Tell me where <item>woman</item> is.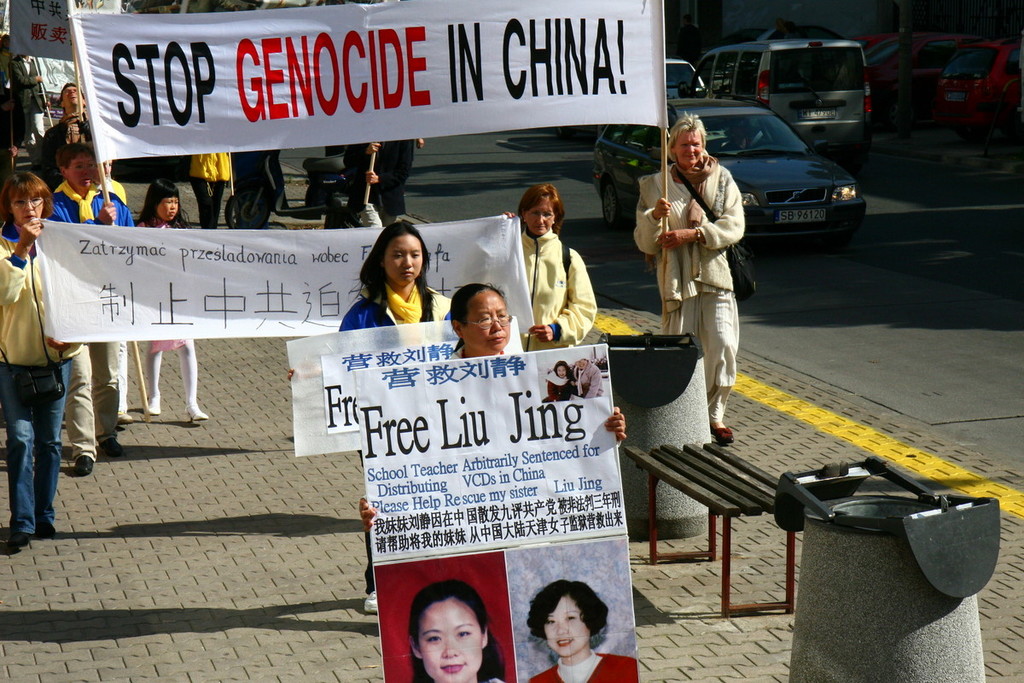
<item>woman</item> is at bbox(493, 181, 599, 361).
